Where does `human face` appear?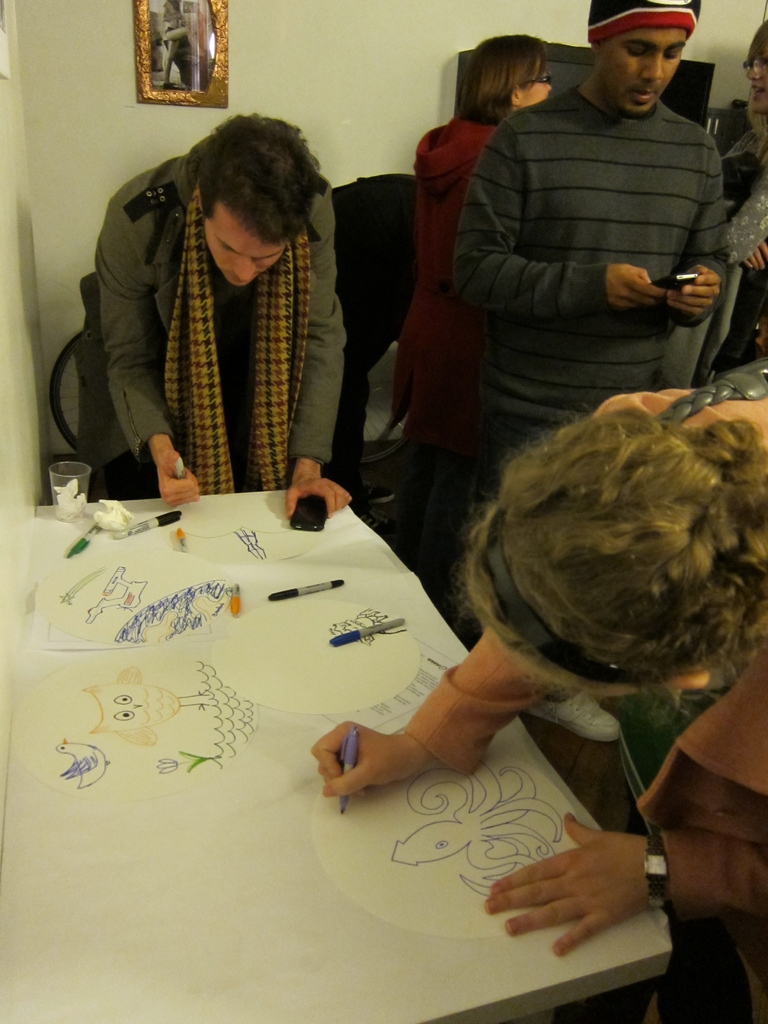
Appears at detection(520, 66, 549, 108).
